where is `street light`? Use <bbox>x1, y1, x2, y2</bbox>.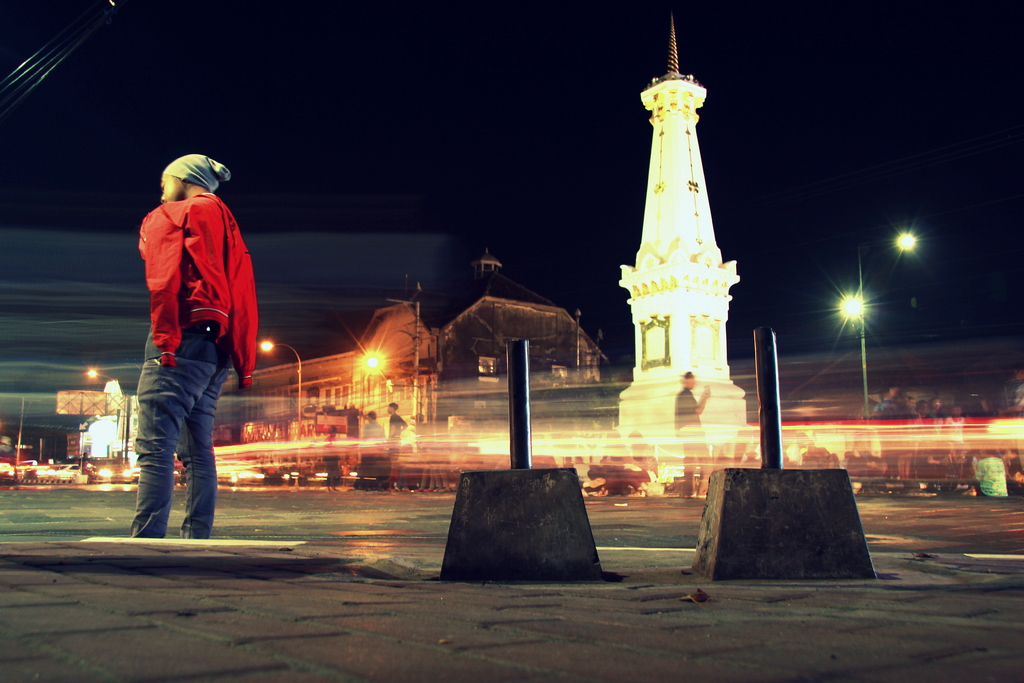
<bbox>830, 222, 921, 422</bbox>.
